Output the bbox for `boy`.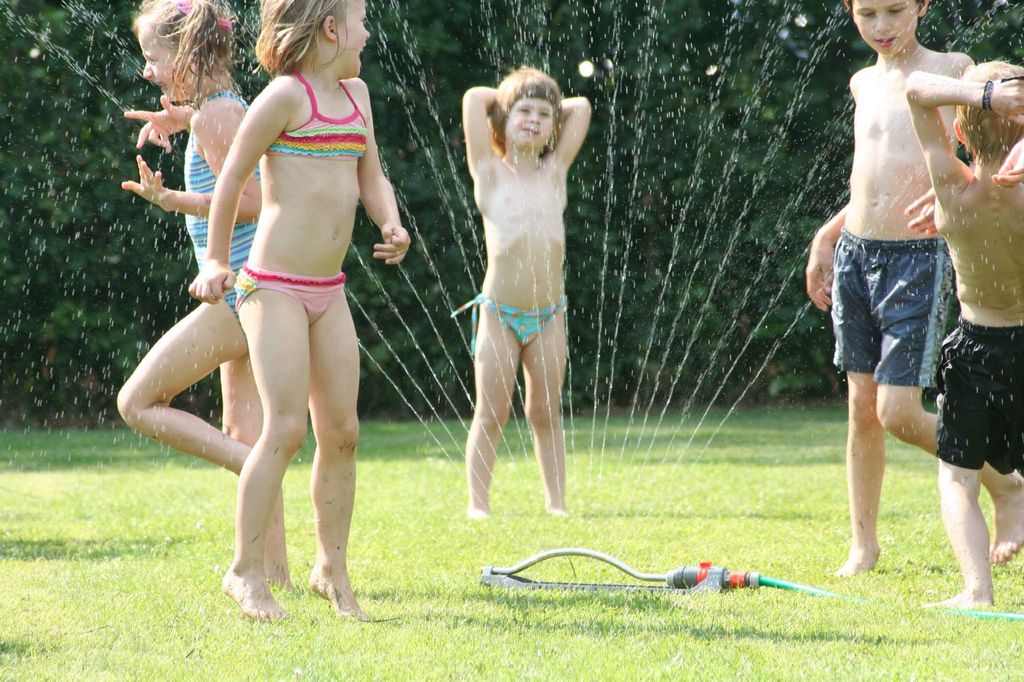
crop(900, 56, 1023, 619).
